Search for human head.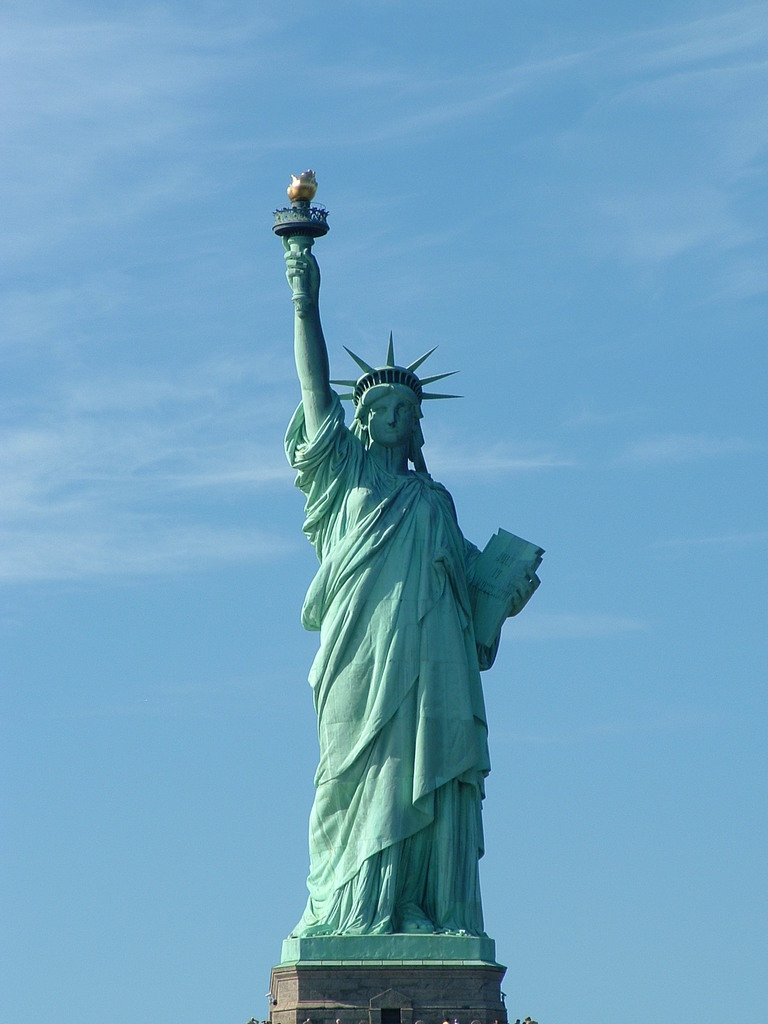
Found at box(366, 389, 422, 444).
